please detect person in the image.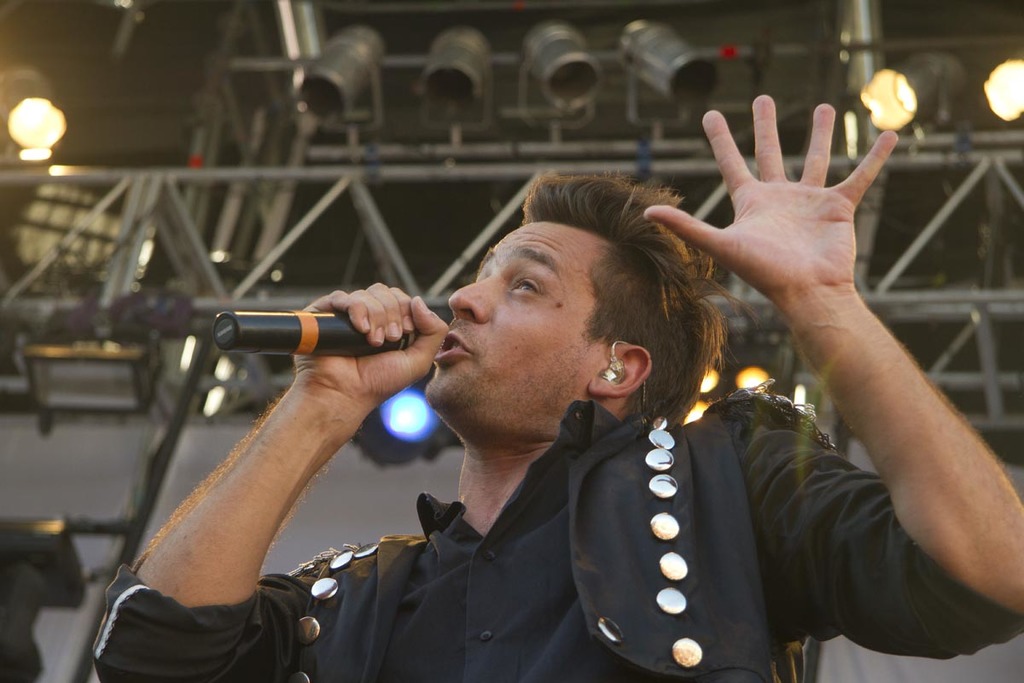
box=[90, 89, 1023, 682].
